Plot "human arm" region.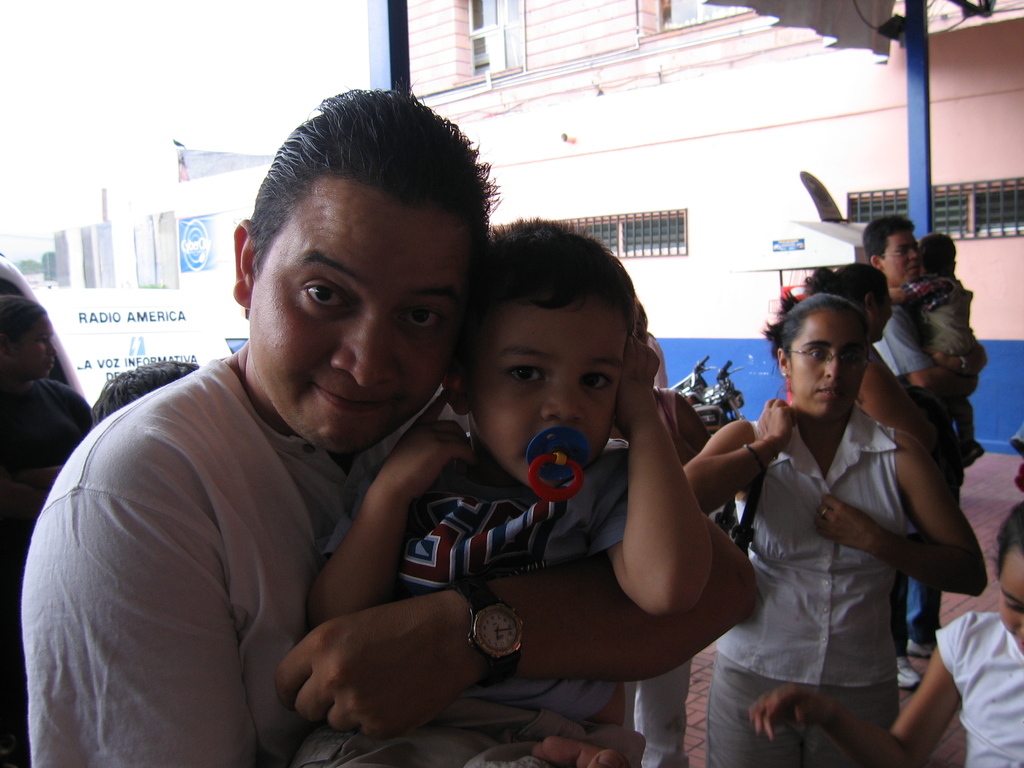
Plotted at l=683, t=399, r=795, b=509.
